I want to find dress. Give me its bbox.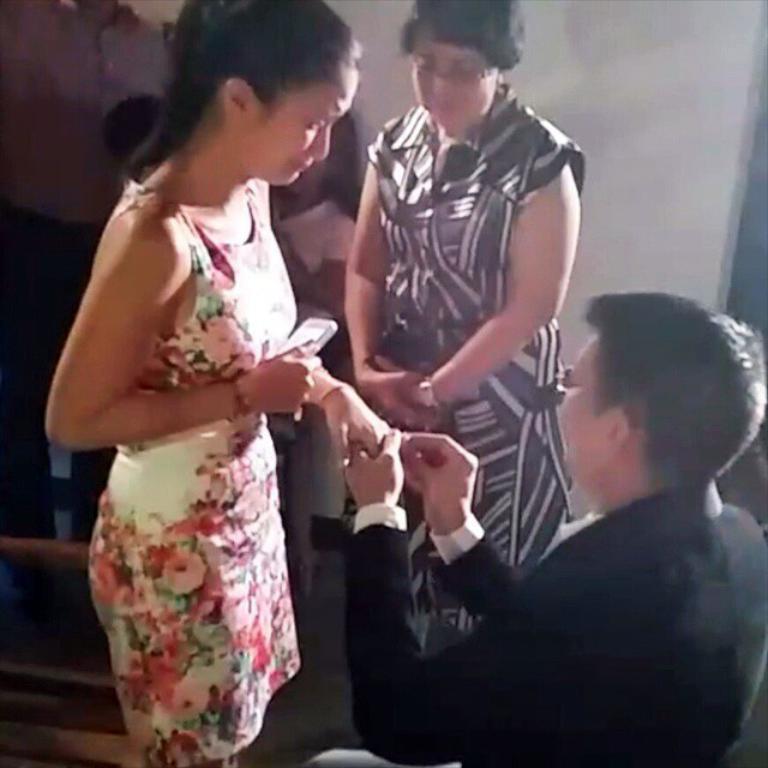
bbox=(86, 181, 304, 767).
